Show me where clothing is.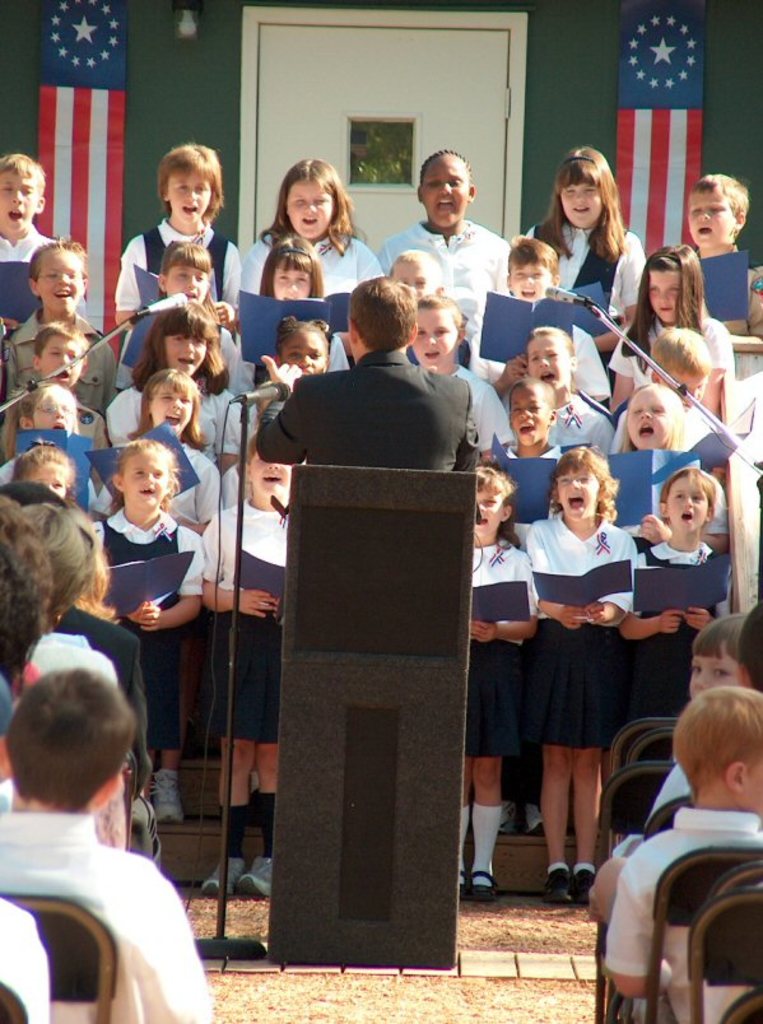
clothing is at crop(131, 292, 253, 402).
